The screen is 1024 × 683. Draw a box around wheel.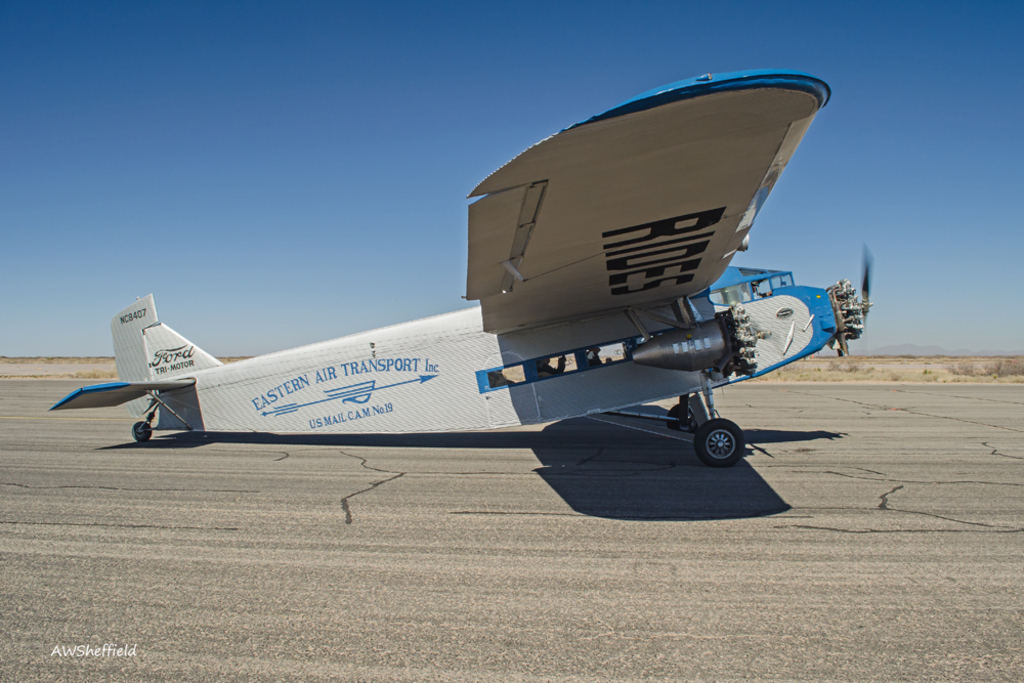
BBox(695, 417, 749, 470).
